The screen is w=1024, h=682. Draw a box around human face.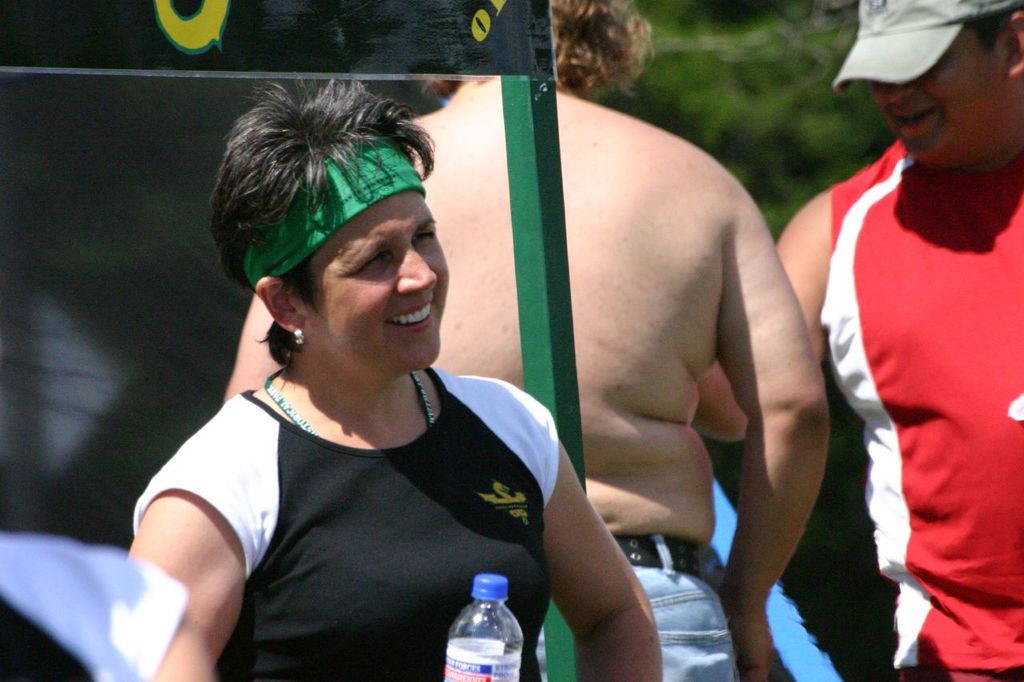
region(306, 200, 448, 365).
